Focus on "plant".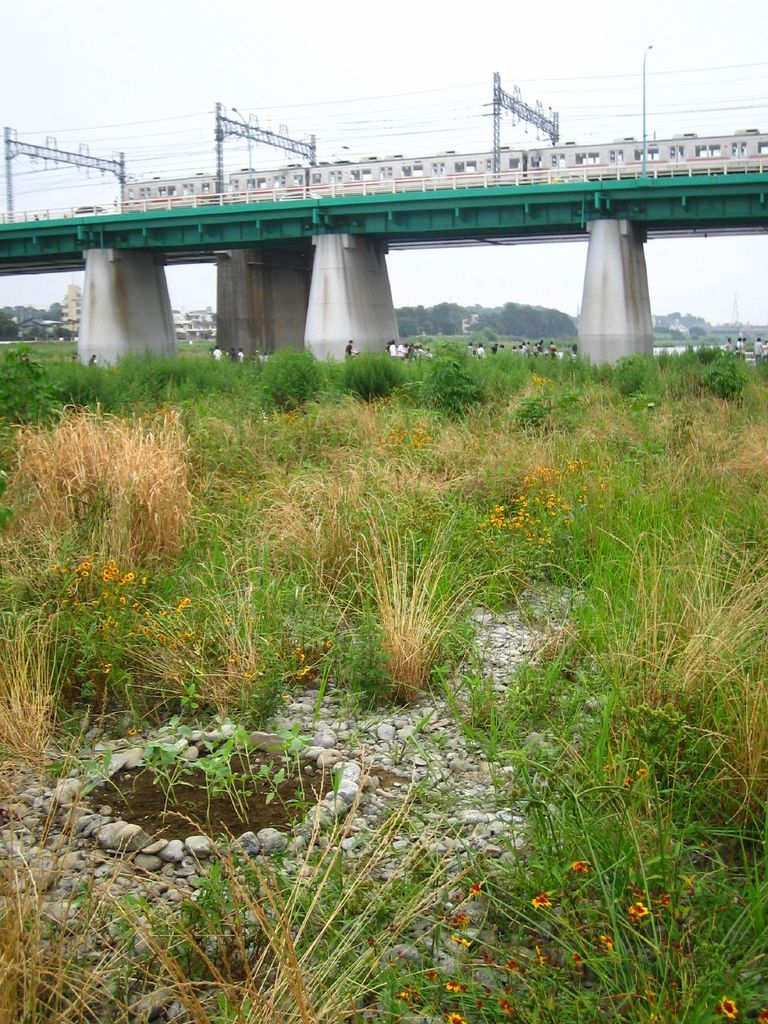
Focused at <box>209,413,279,561</box>.
